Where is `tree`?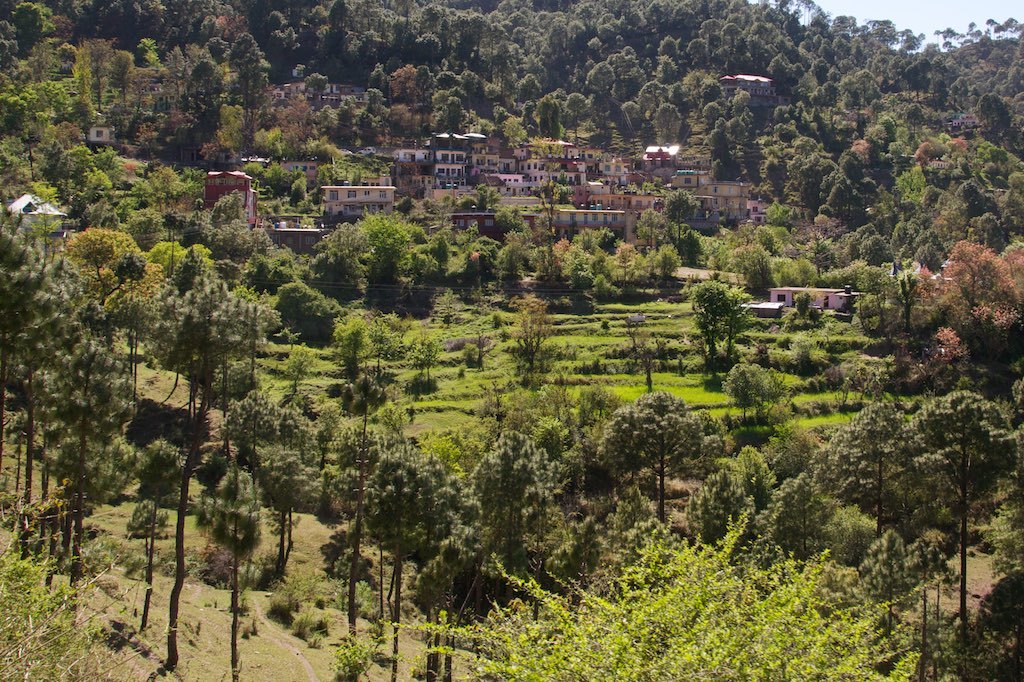
l=279, t=341, r=321, b=393.
